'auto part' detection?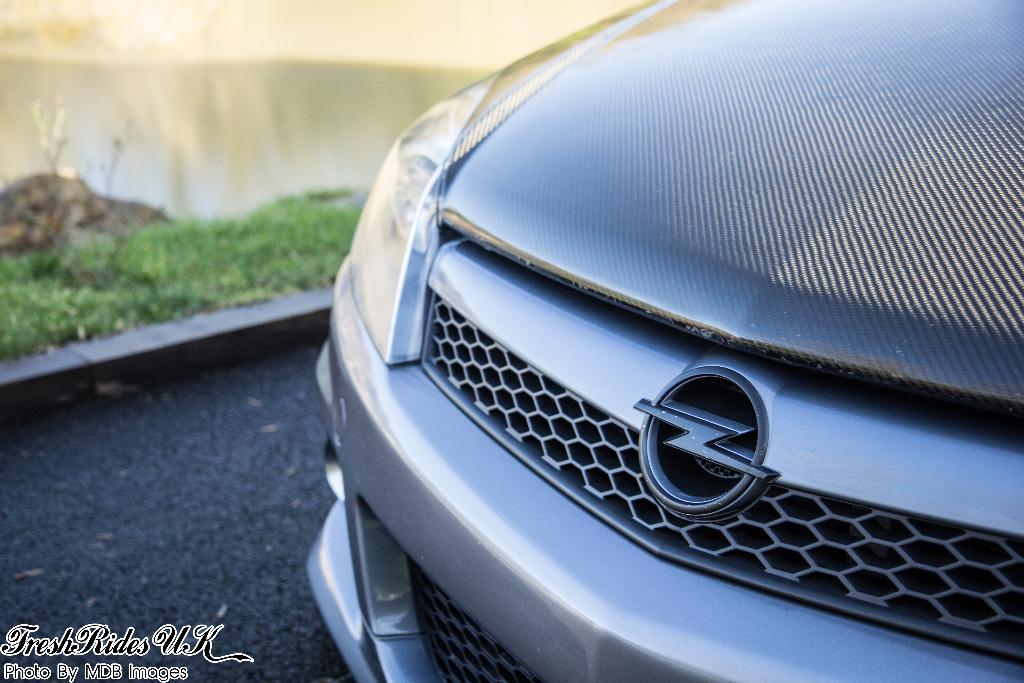
(302,435,487,682)
